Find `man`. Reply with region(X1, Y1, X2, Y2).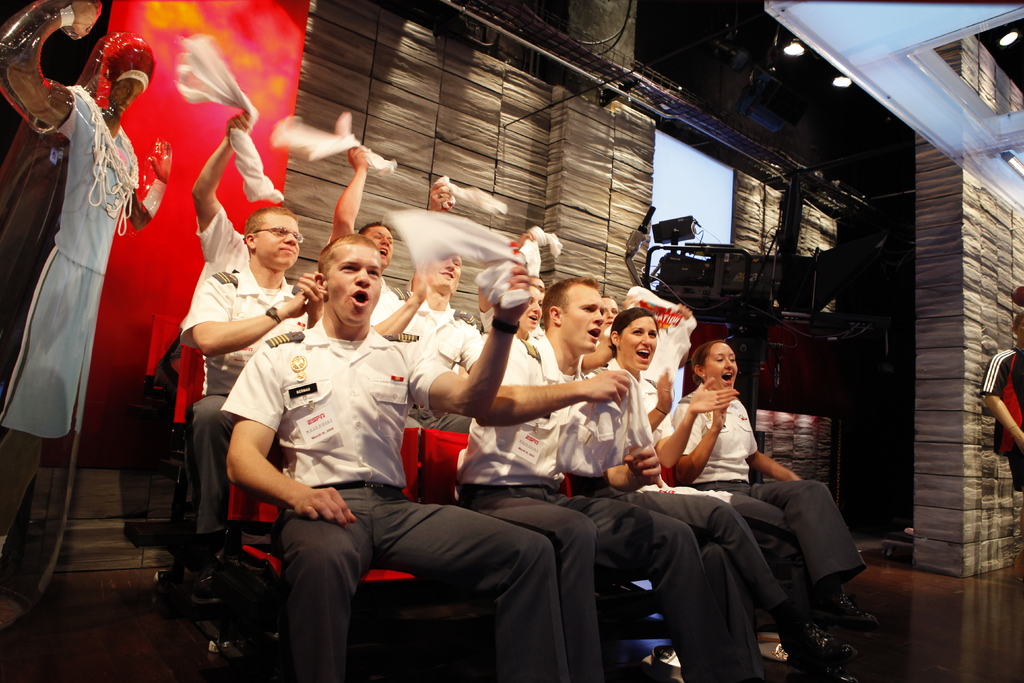
region(371, 174, 481, 433).
